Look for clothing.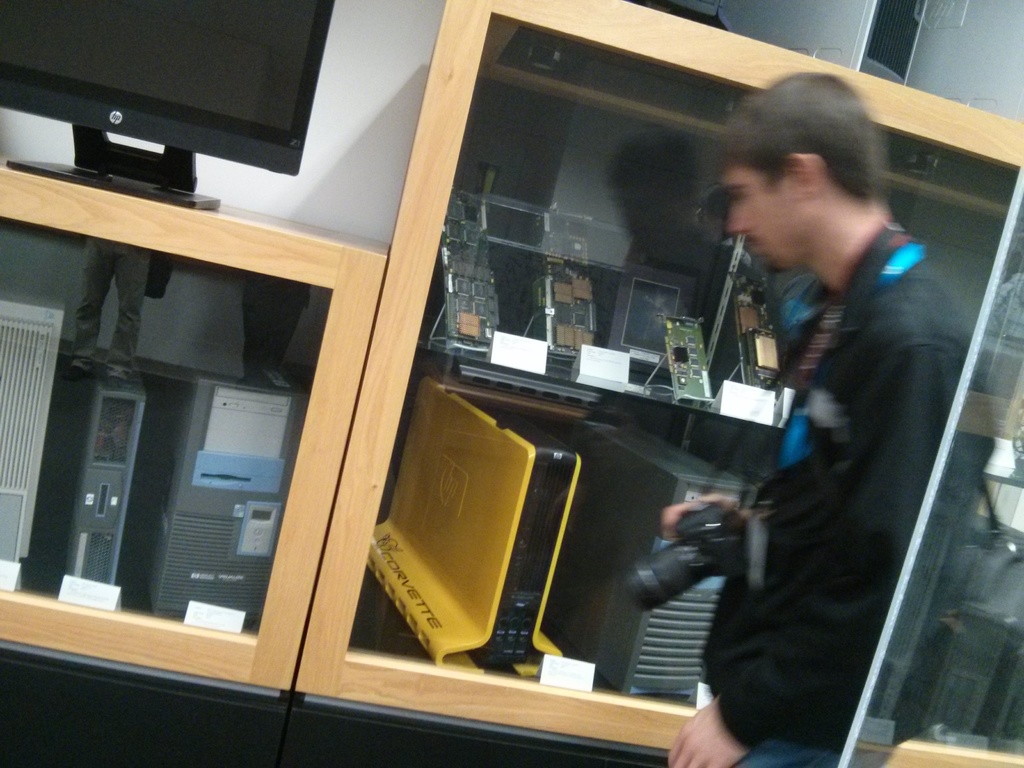
Found: 705, 216, 1002, 767.
